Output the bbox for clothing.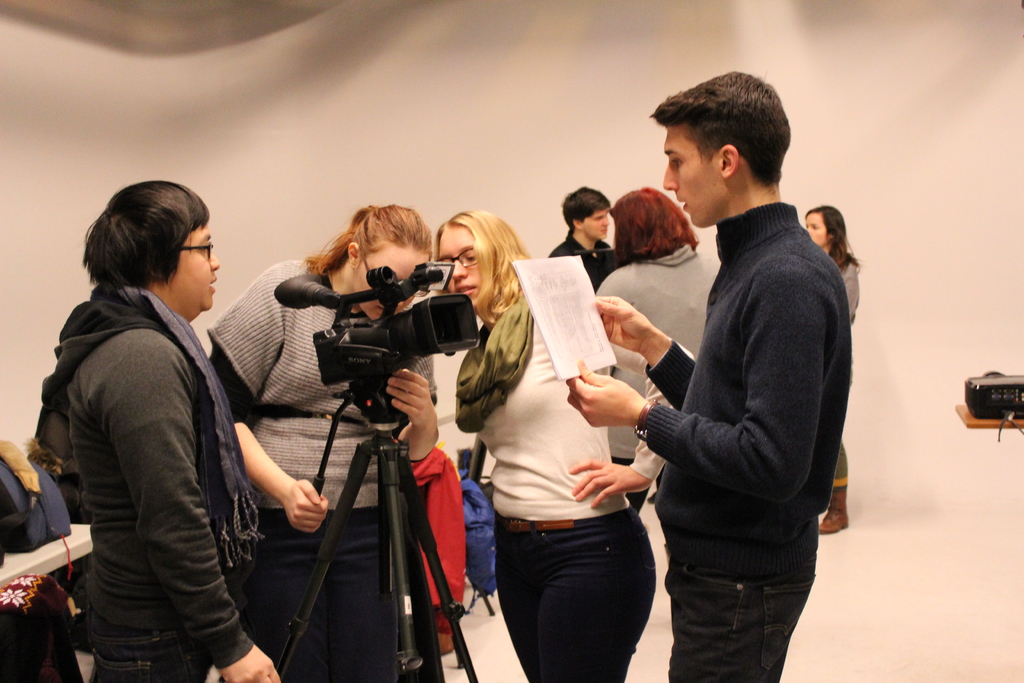
x1=206, y1=263, x2=435, y2=682.
